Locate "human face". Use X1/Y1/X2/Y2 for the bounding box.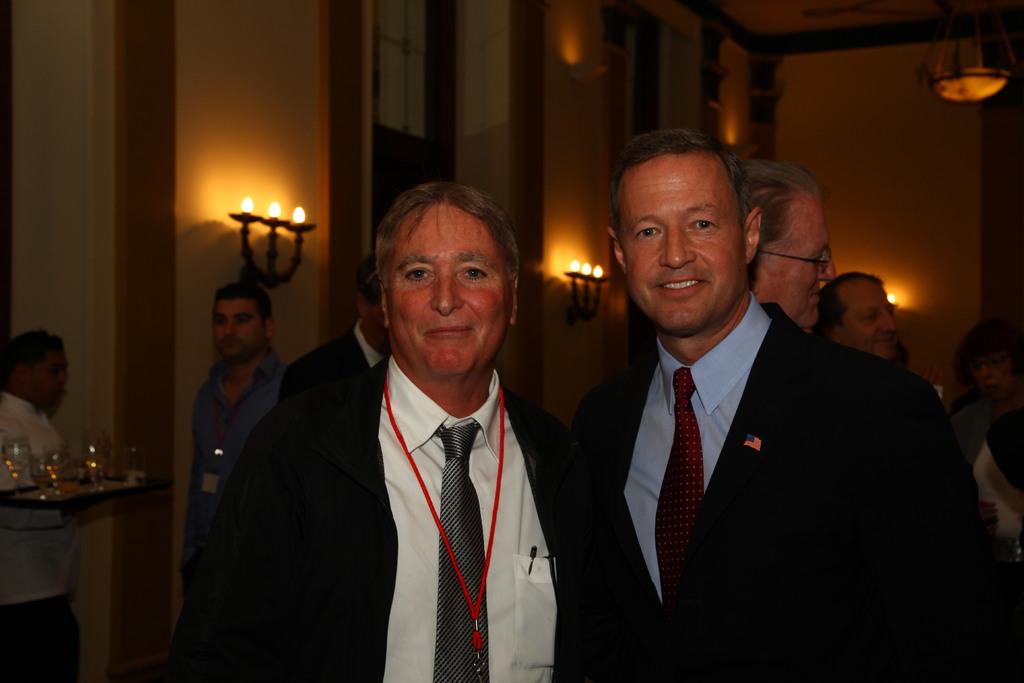
758/200/835/329.
